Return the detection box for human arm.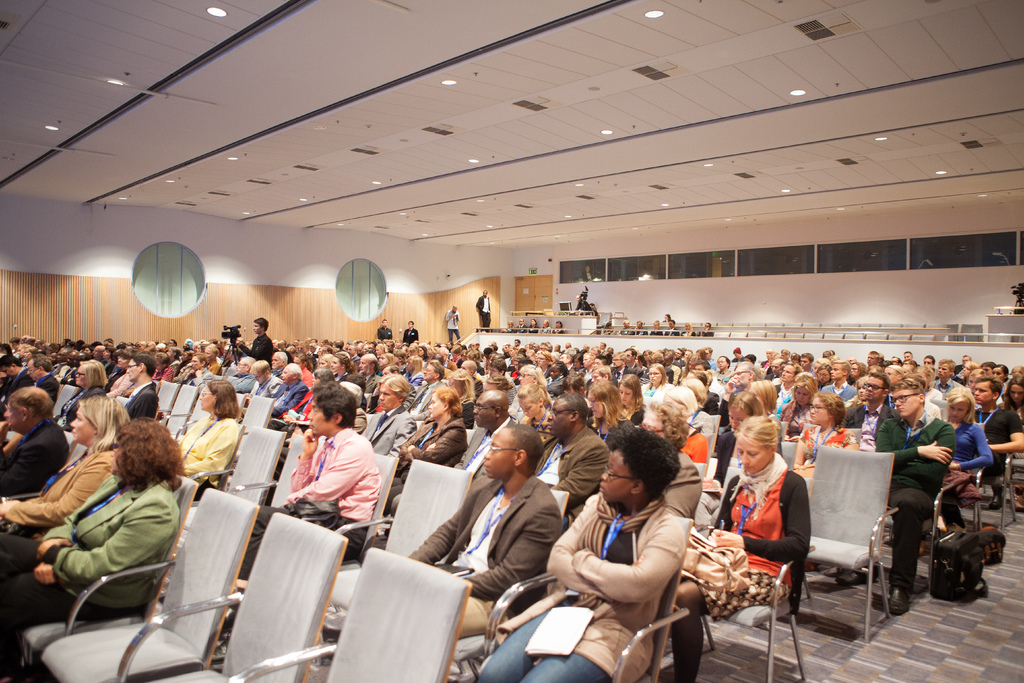
[42,473,116,579].
